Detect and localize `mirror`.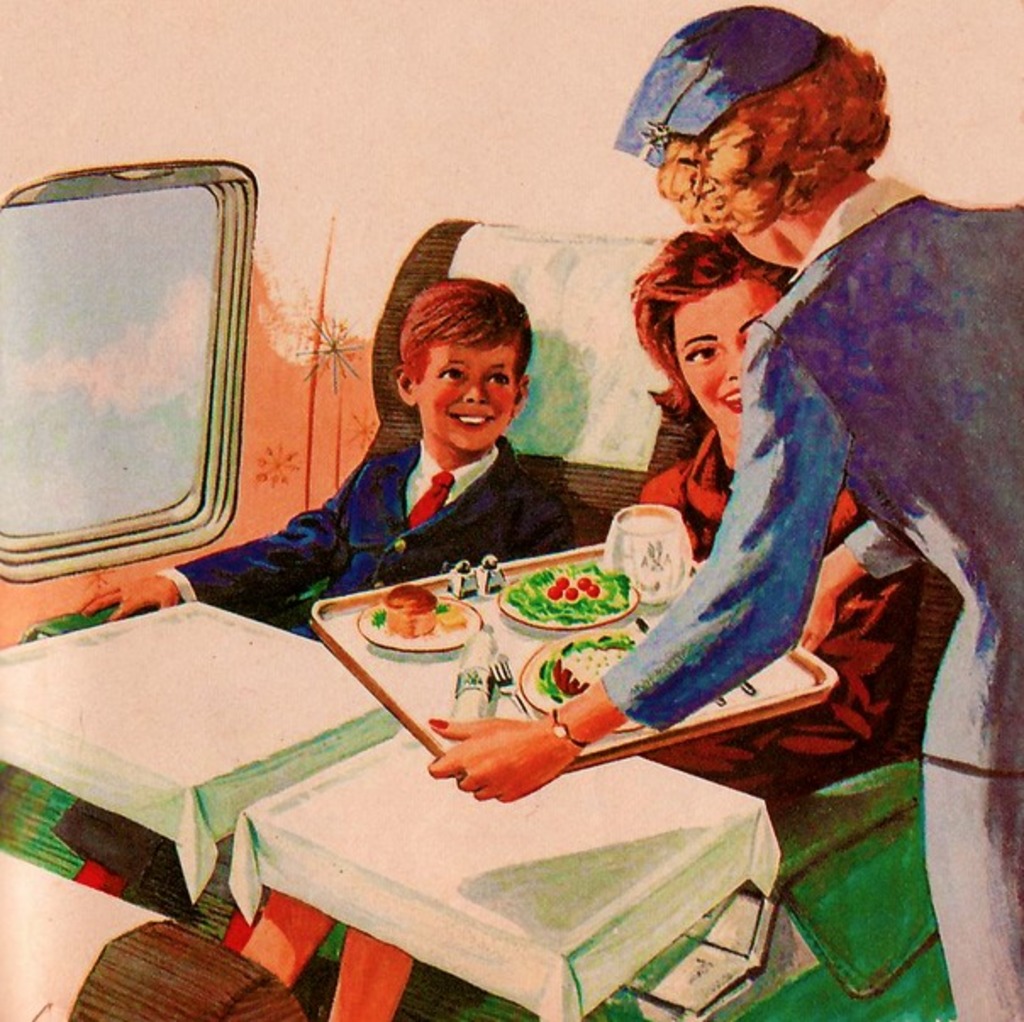
Localized at detection(0, 186, 225, 536).
